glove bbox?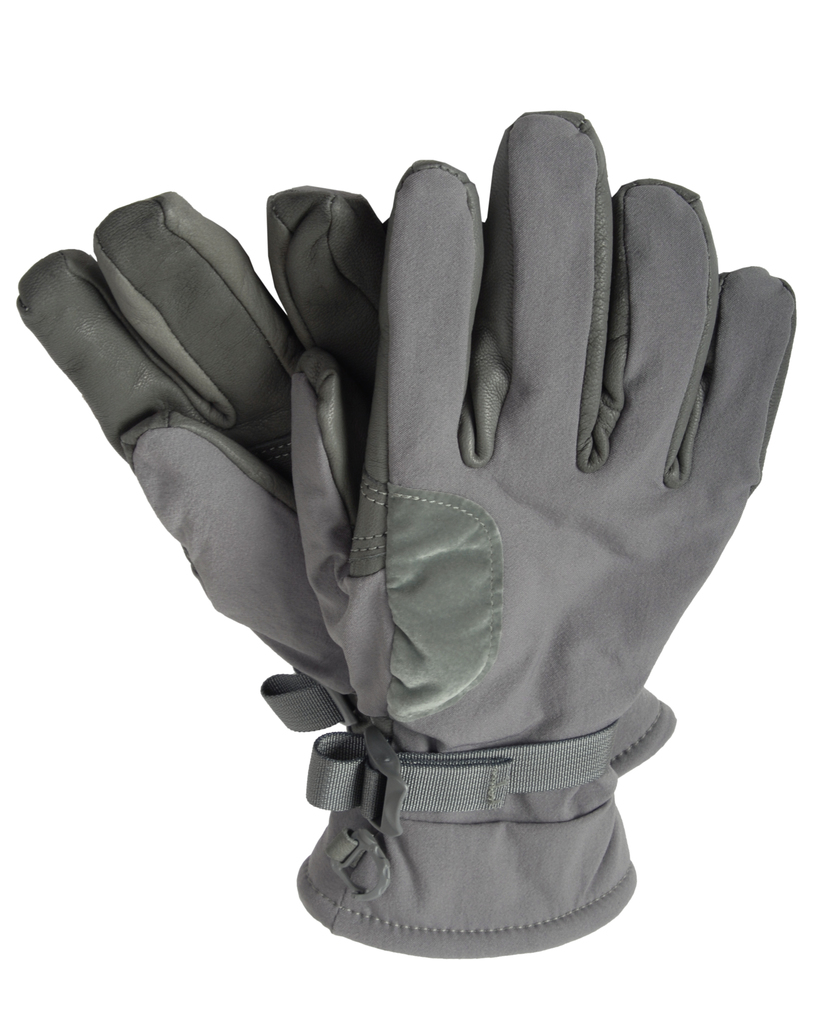
(13, 188, 684, 774)
